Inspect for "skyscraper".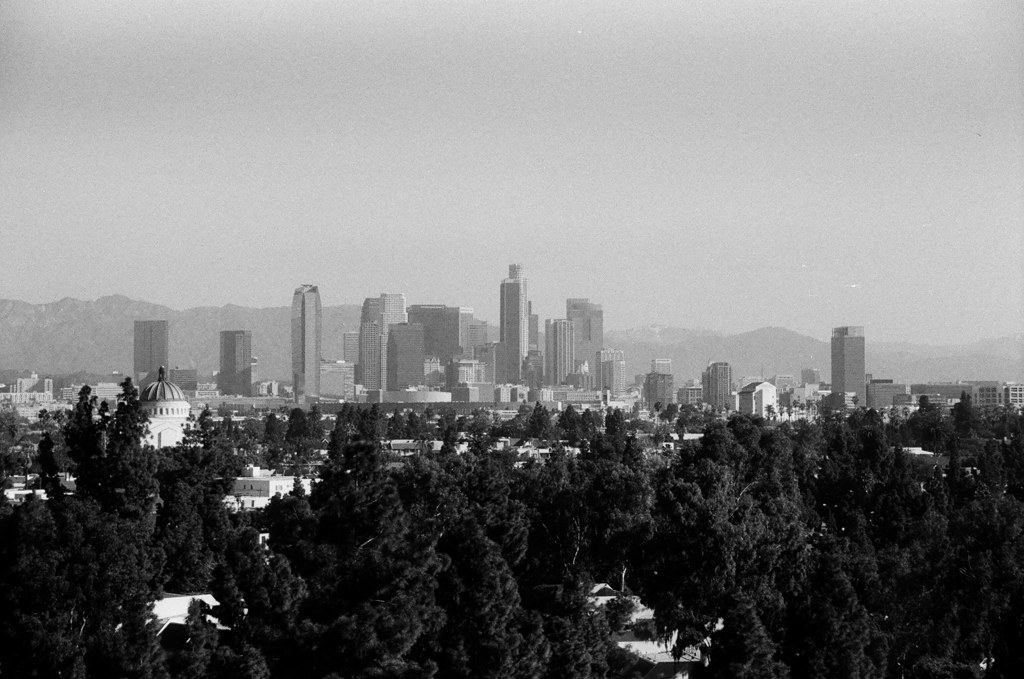
Inspection: pyautogui.locateOnScreen(132, 321, 166, 397).
